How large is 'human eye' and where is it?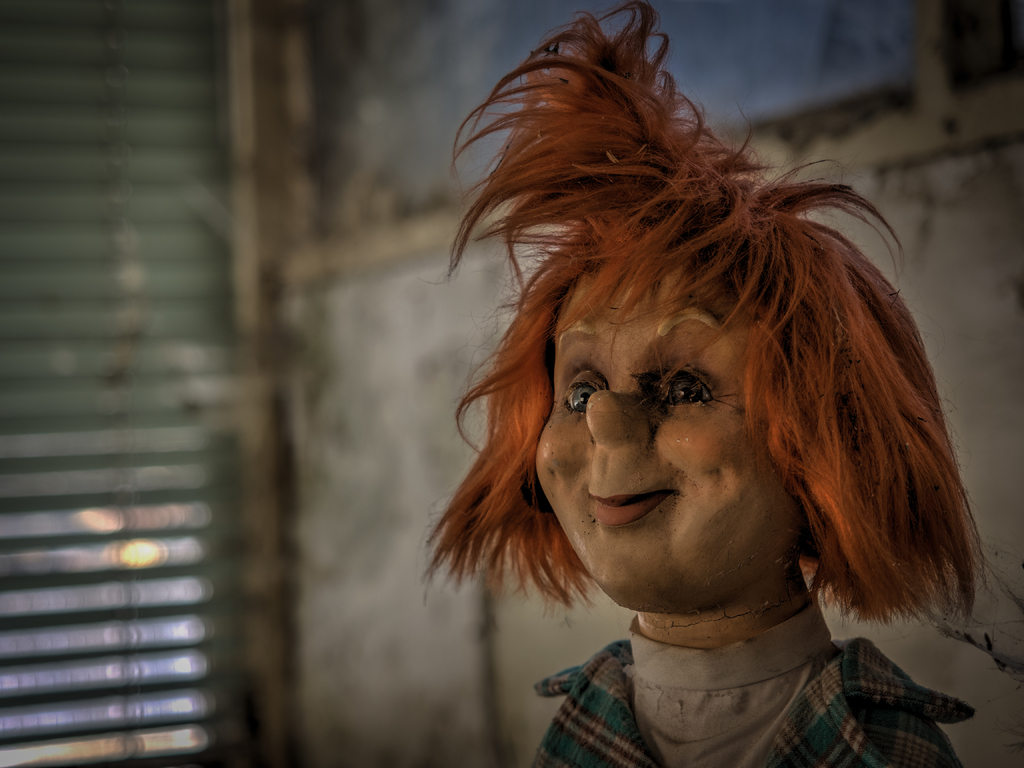
Bounding box: {"left": 653, "top": 357, "right": 718, "bottom": 413}.
